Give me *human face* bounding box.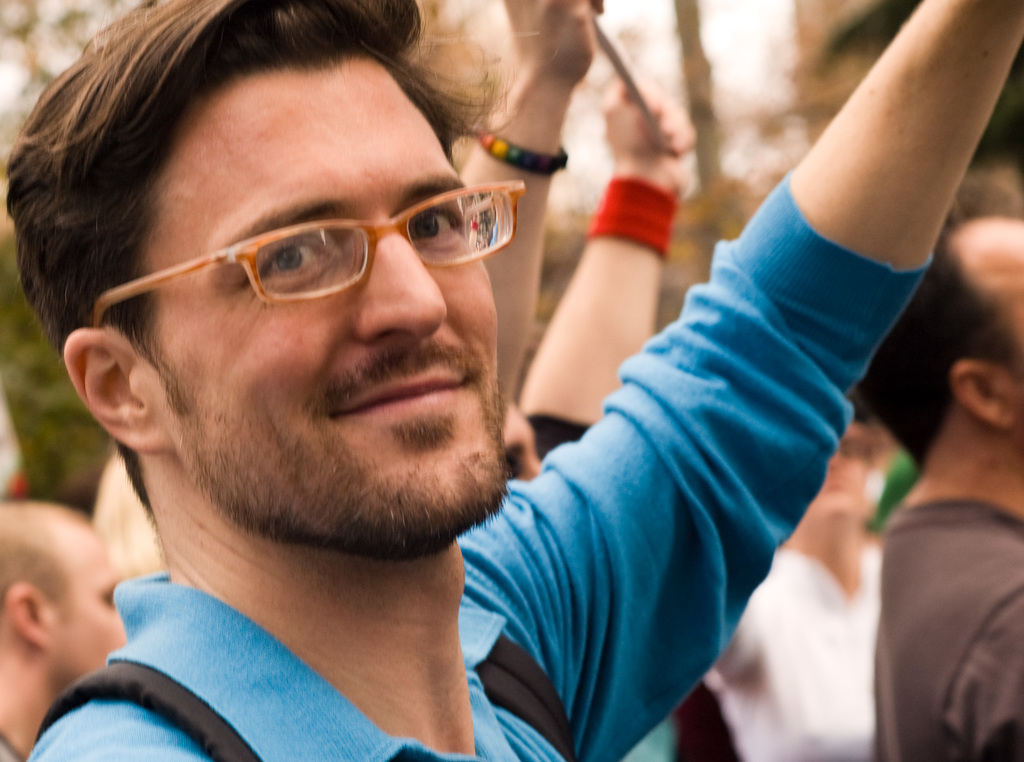
<box>0,486,129,698</box>.
